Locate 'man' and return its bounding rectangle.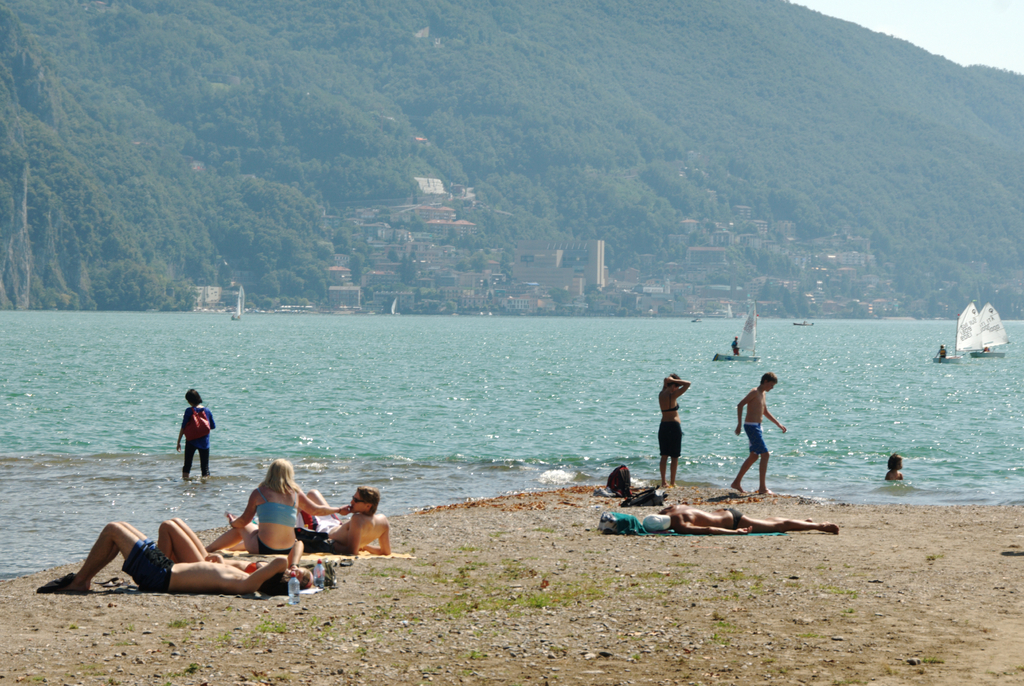
rect(294, 486, 394, 555).
